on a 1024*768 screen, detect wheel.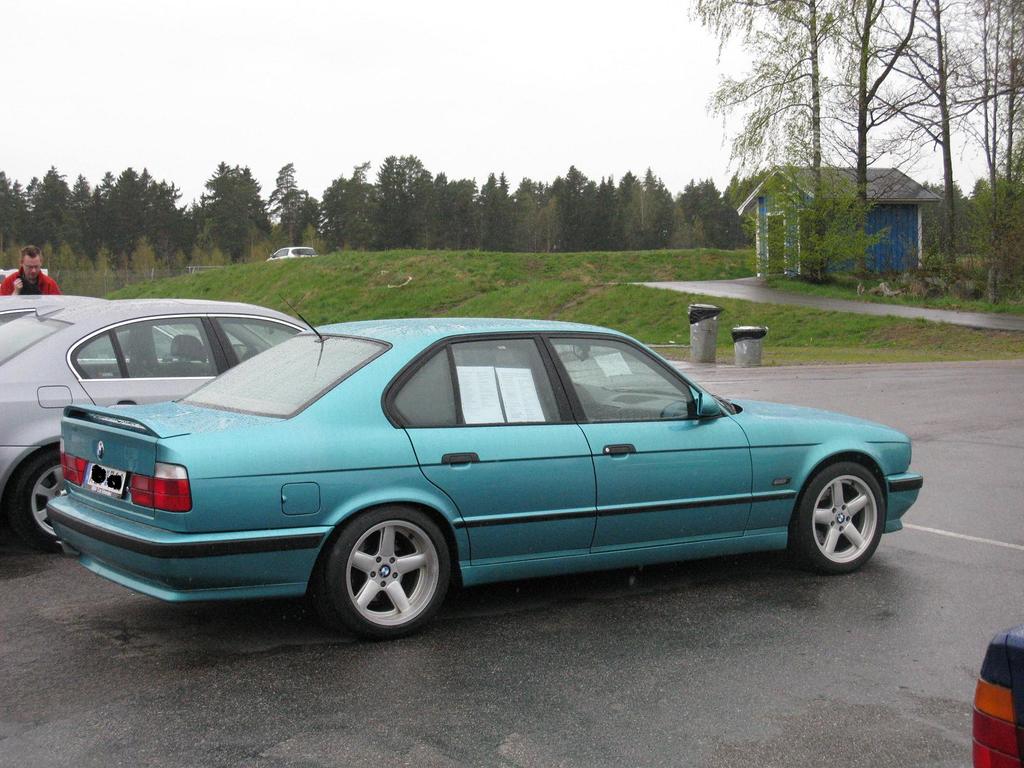
select_region(784, 454, 883, 580).
